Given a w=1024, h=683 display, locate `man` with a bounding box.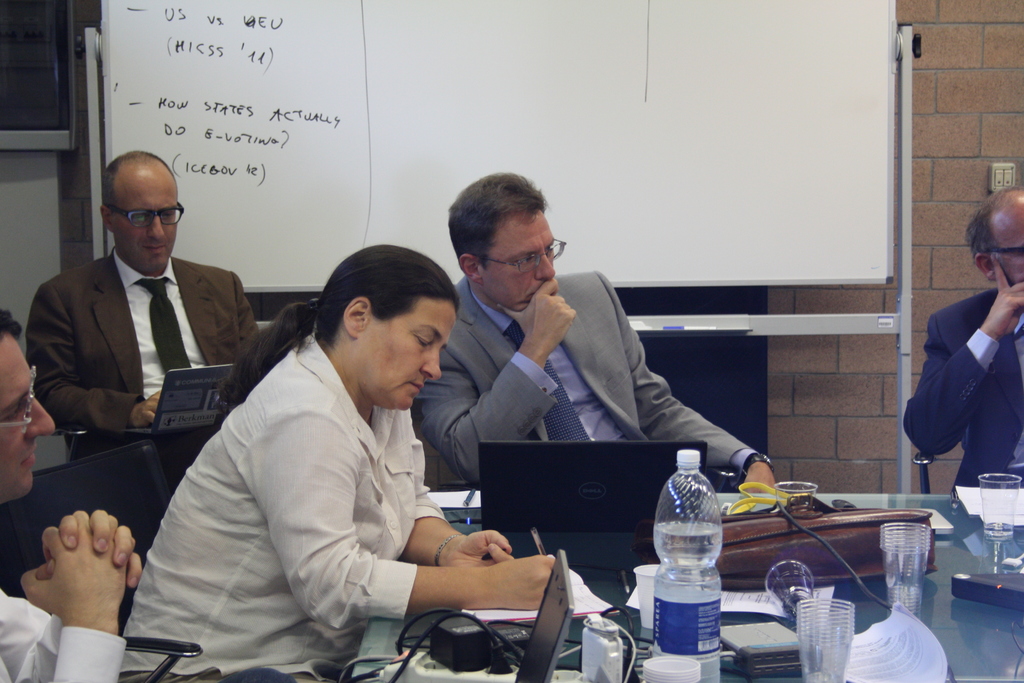
Located: box(900, 181, 1023, 503).
